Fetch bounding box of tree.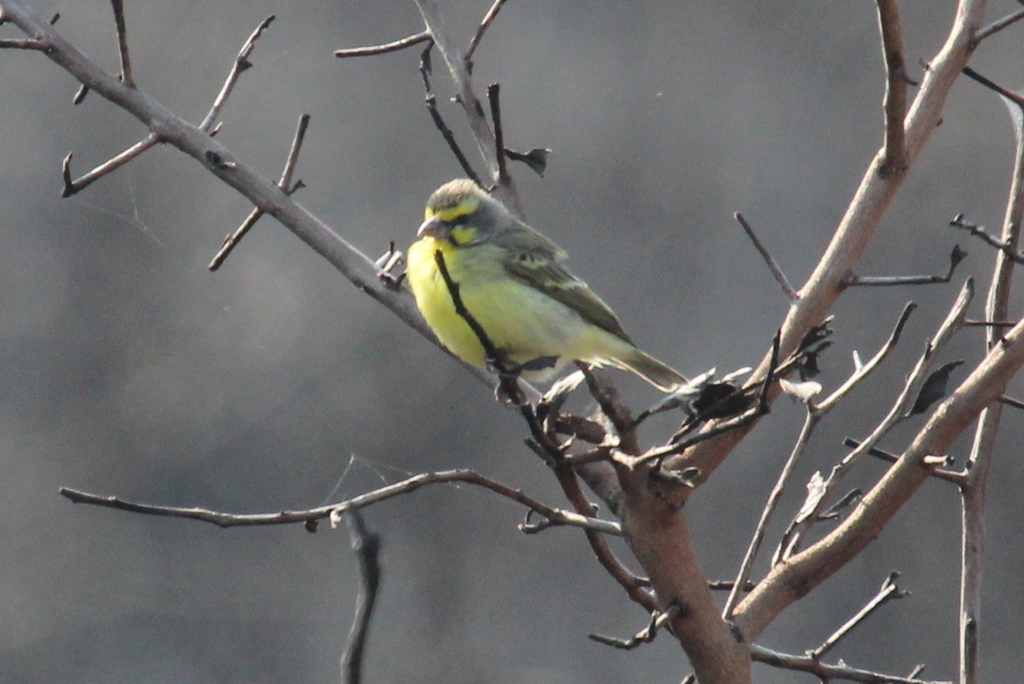
Bbox: pyautogui.locateOnScreen(1, 0, 1023, 683).
